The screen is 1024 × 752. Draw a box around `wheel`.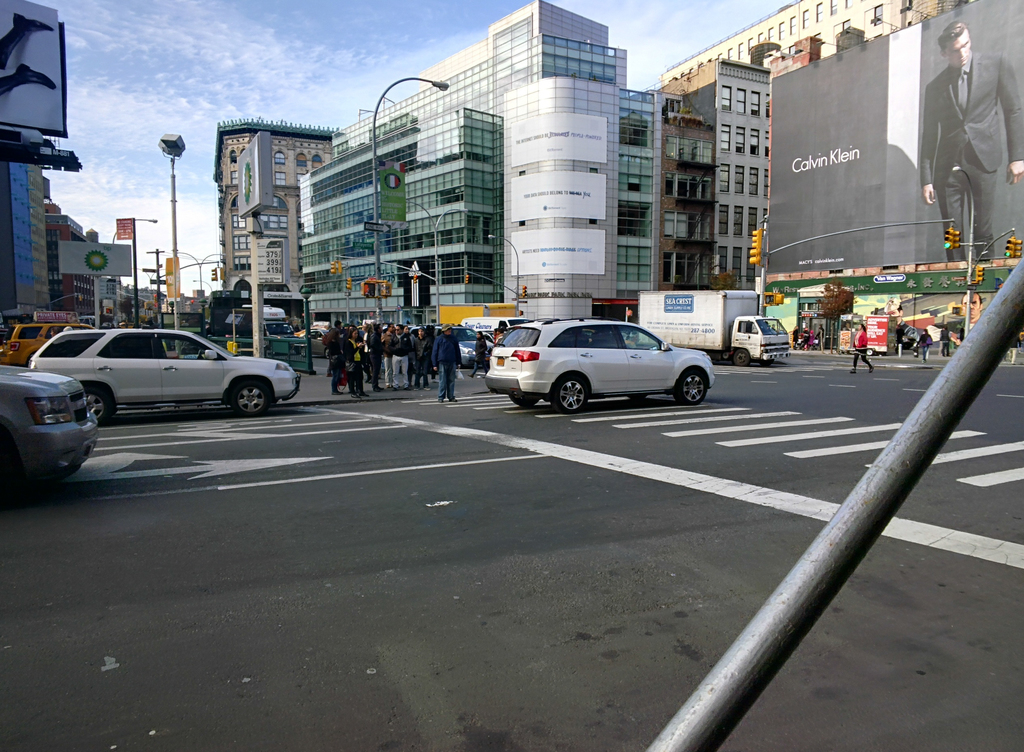
{"left": 230, "top": 377, "right": 273, "bottom": 421}.
